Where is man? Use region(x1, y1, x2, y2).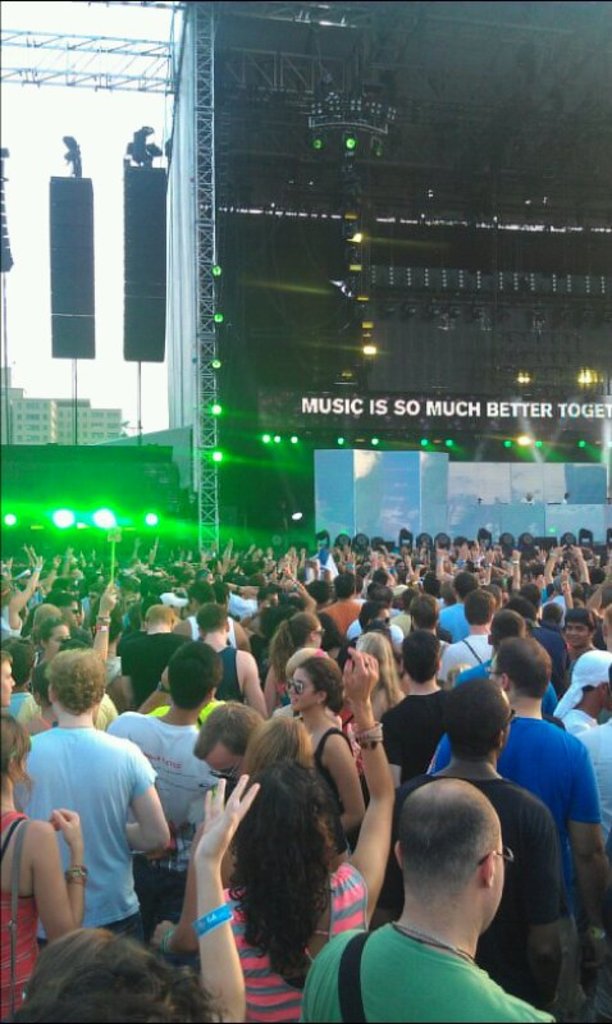
region(293, 781, 581, 1015).
